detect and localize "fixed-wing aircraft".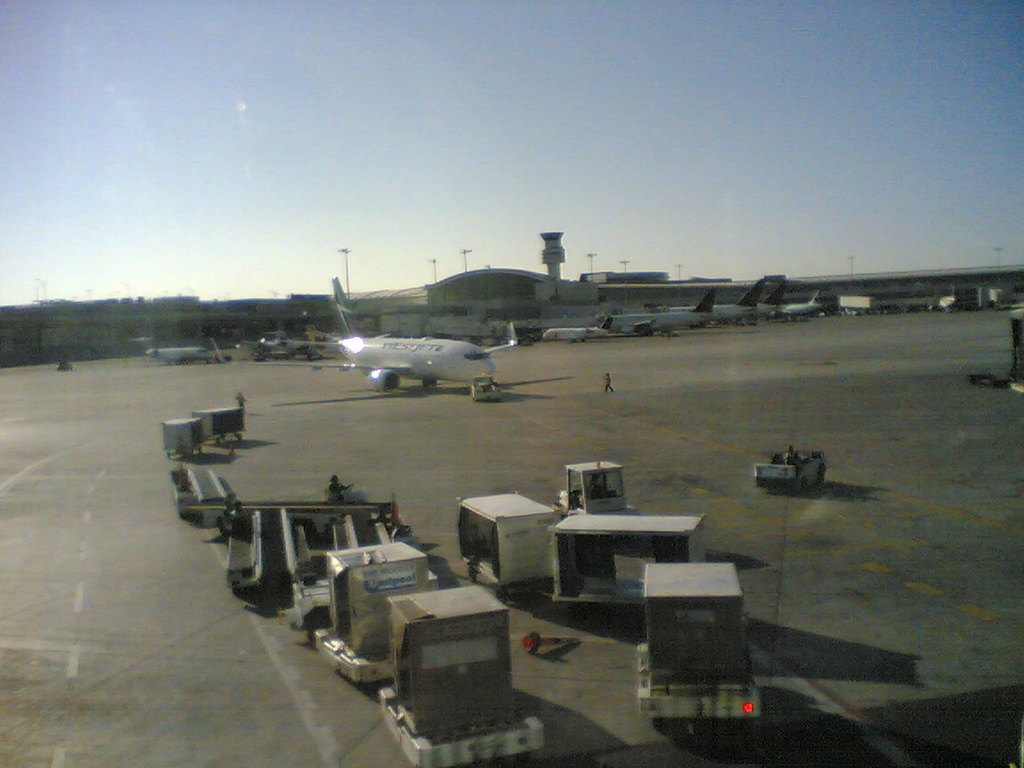
Localized at left=757, top=278, right=783, bottom=323.
